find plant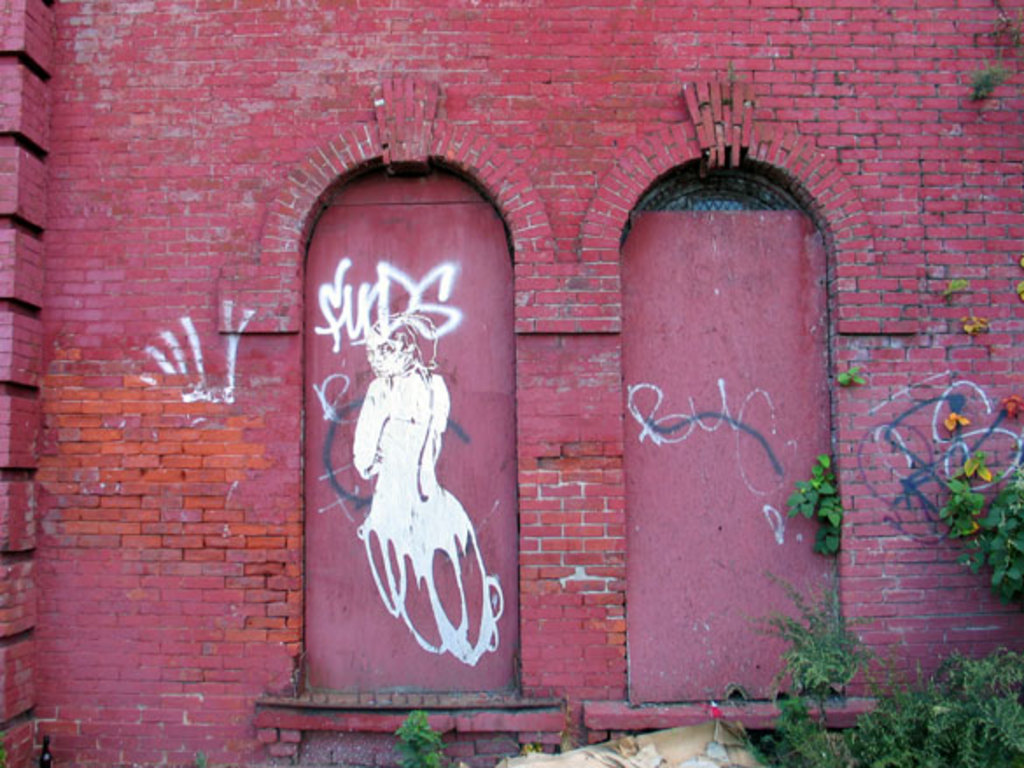
833, 364, 861, 387
